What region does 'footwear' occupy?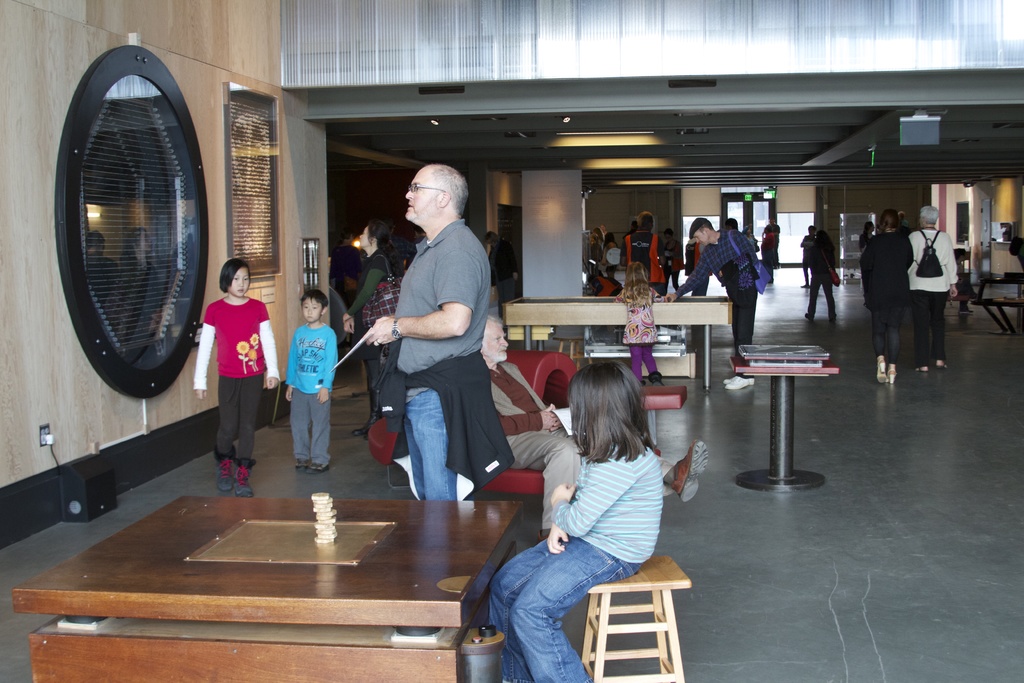
select_region(208, 454, 235, 496).
